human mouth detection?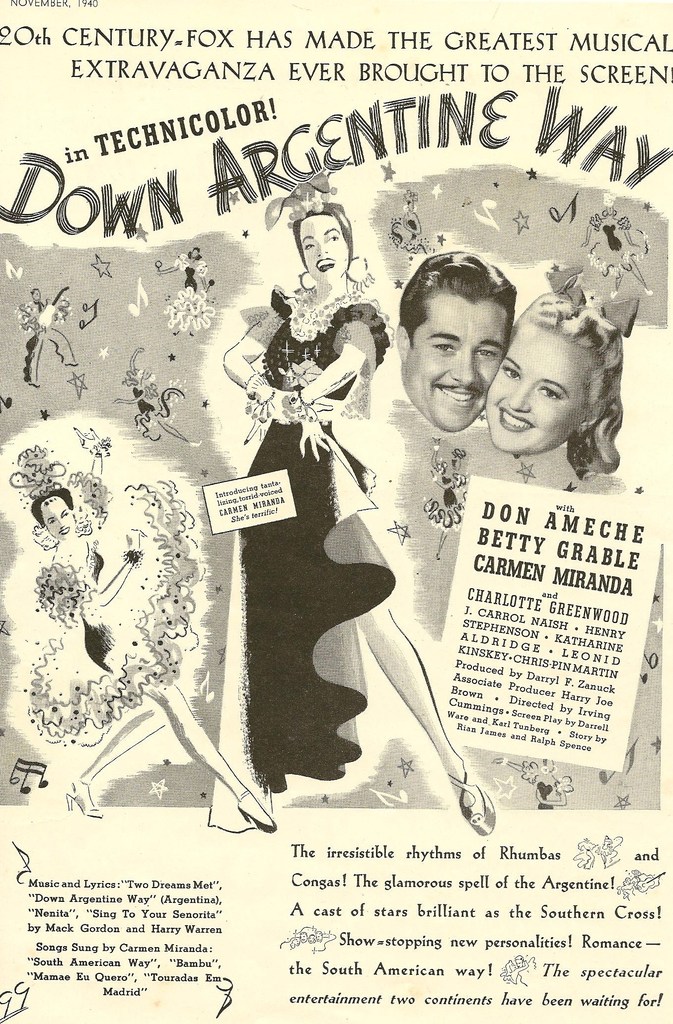
x1=500 y1=409 x2=535 y2=431
